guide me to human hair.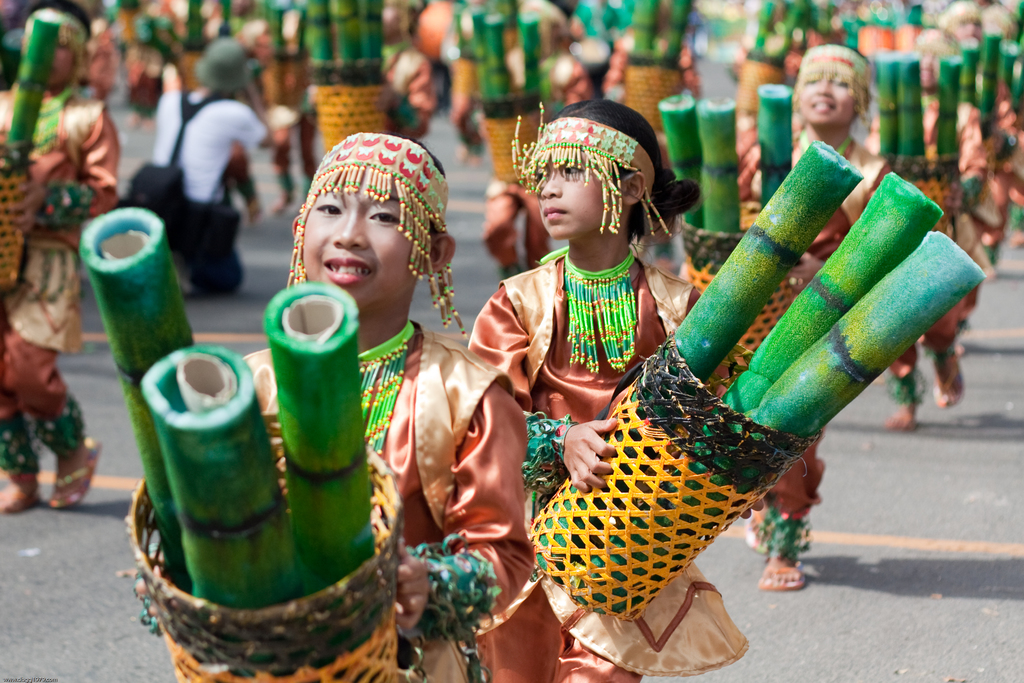
Guidance: 25:0:93:37.
